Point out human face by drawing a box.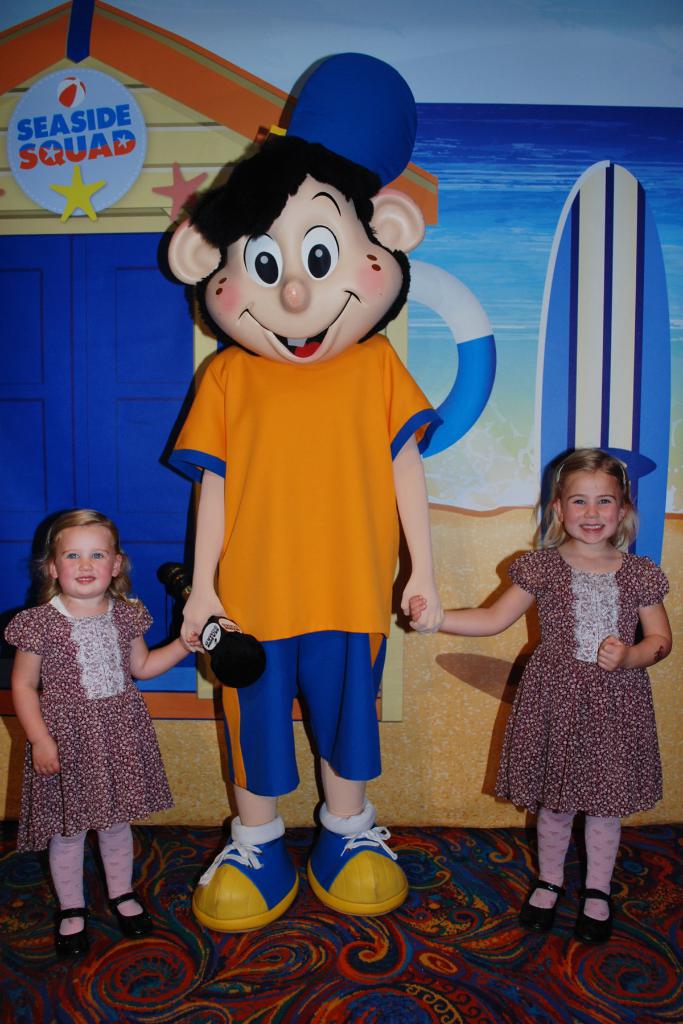
box=[561, 461, 626, 542].
